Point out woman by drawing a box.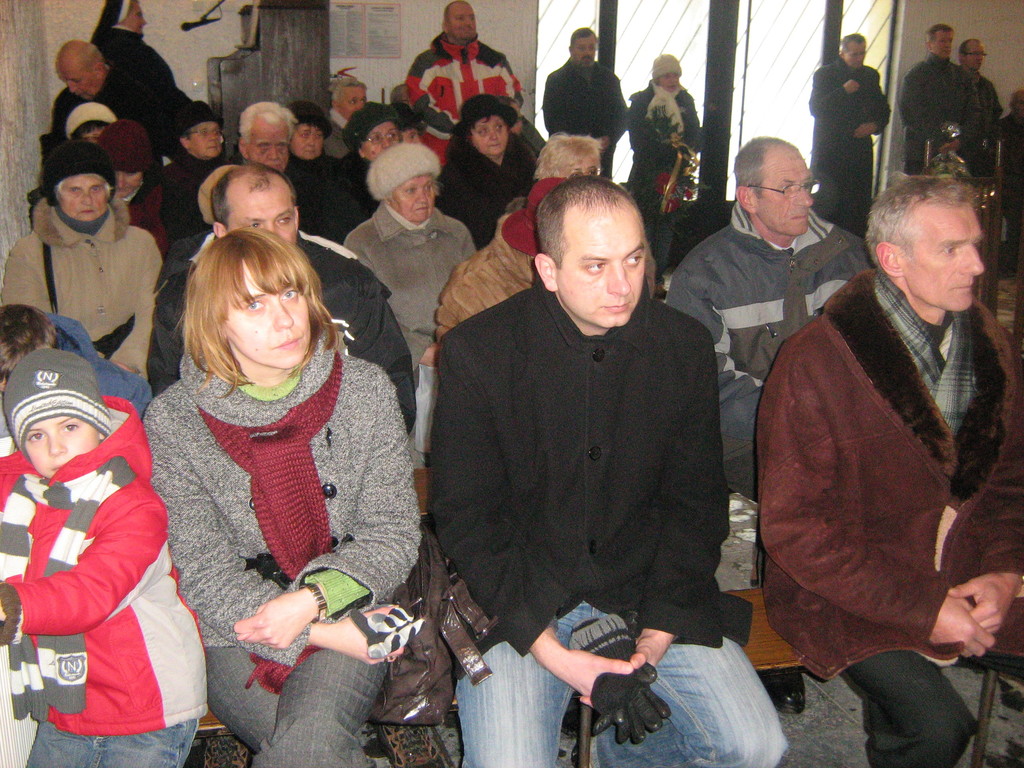
select_region(115, 195, 428, 750).
